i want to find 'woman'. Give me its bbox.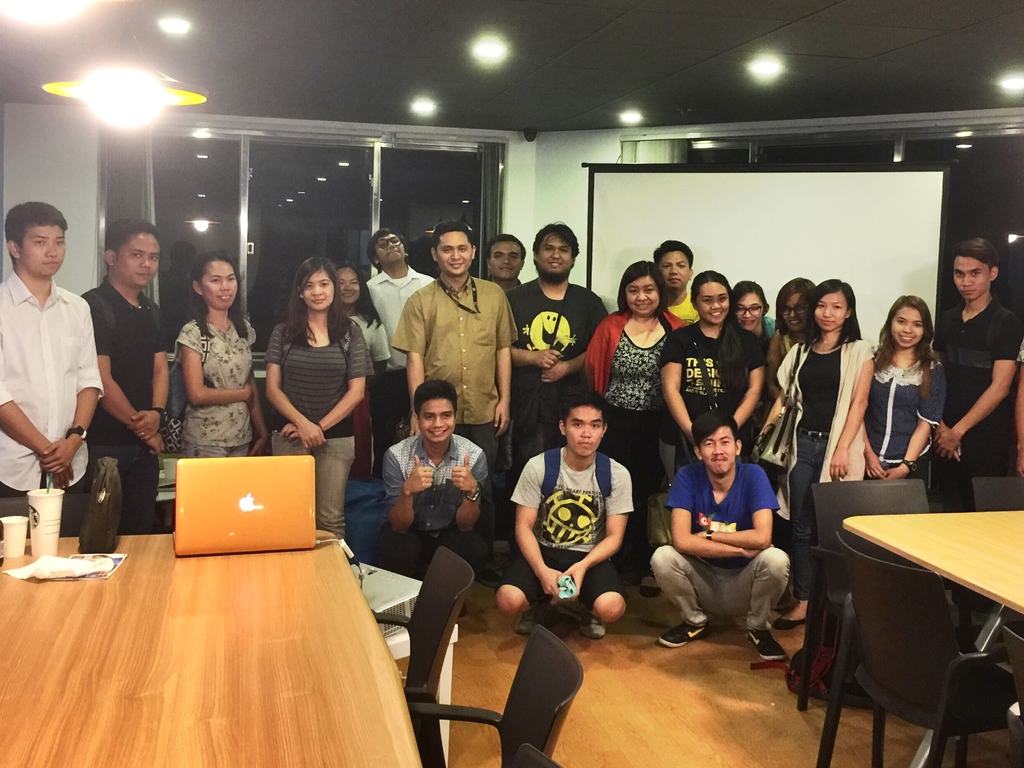
box=[756, 273, 879, 632].
